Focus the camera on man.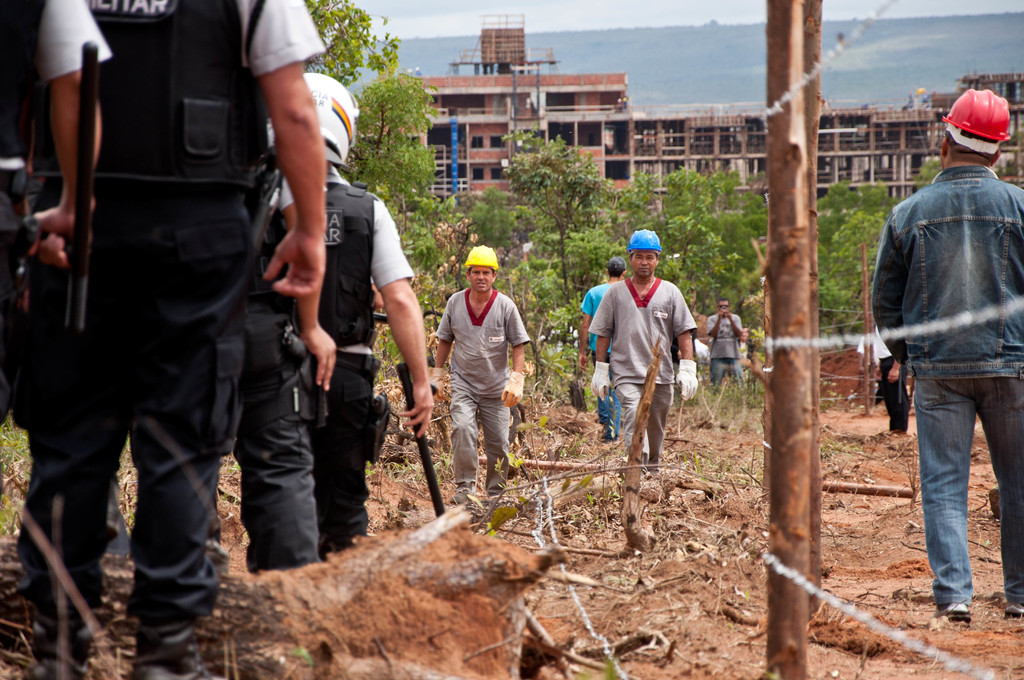
Focus region: [x1=423, y1=248, x2=531, y2=500].
